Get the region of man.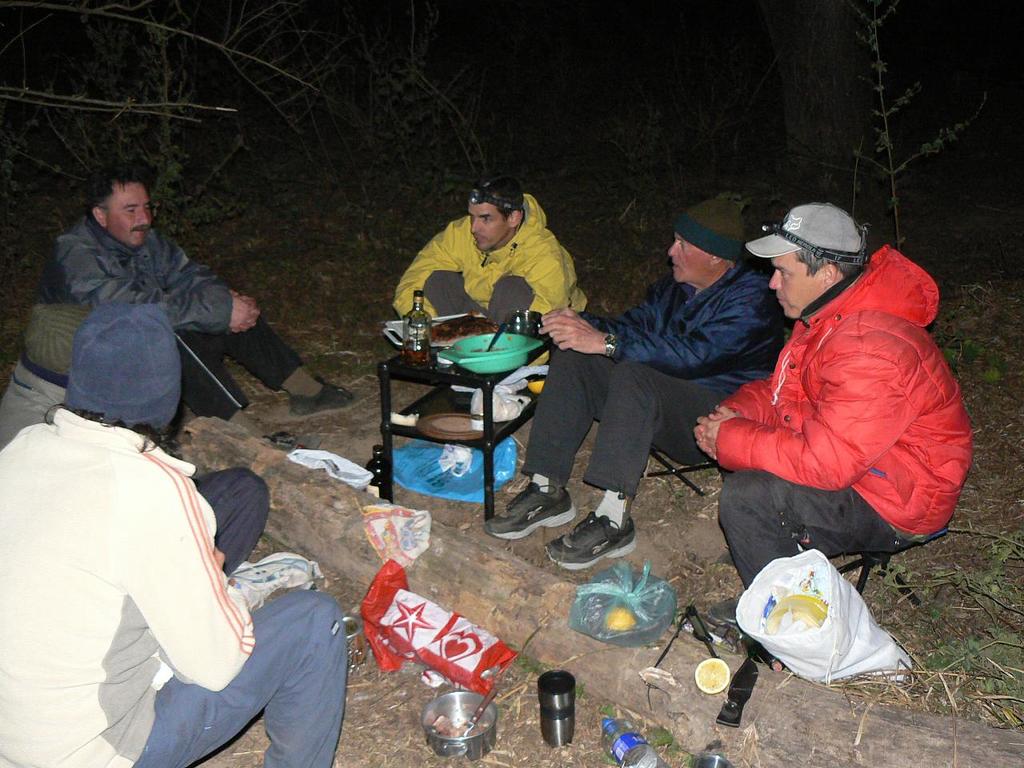
391:182:585:328.
